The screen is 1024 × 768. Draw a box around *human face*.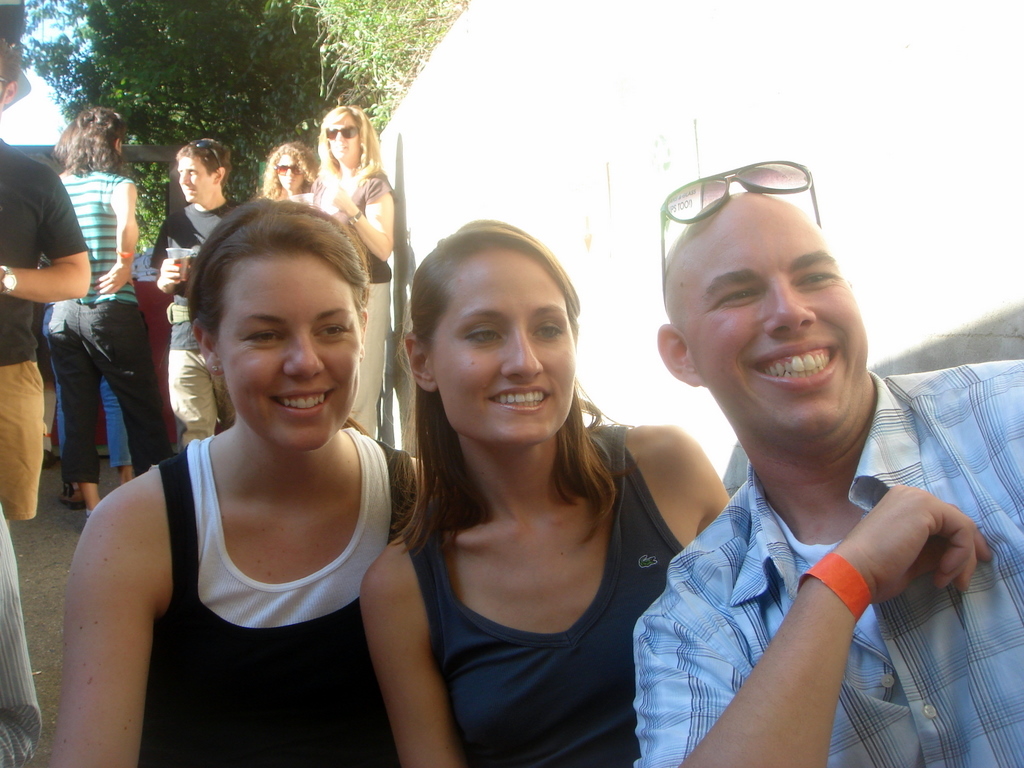
(left=326, top=110, right=362, bottom=164).
